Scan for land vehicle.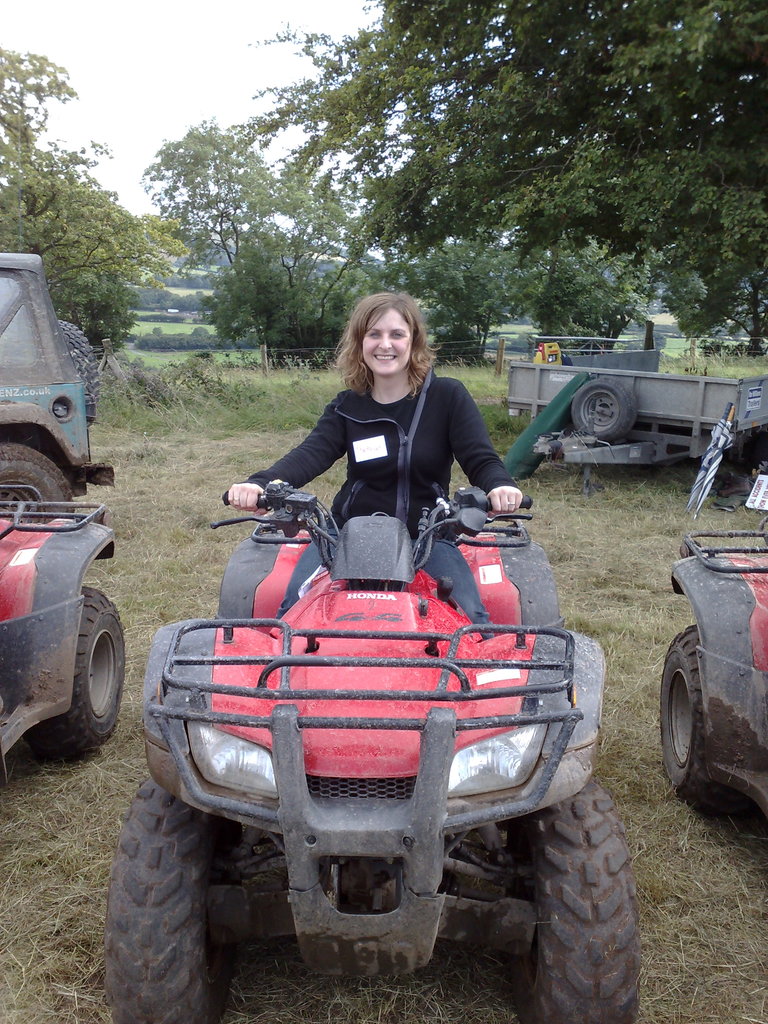
Scan result: bbox=[657, 515, 767, 824].
